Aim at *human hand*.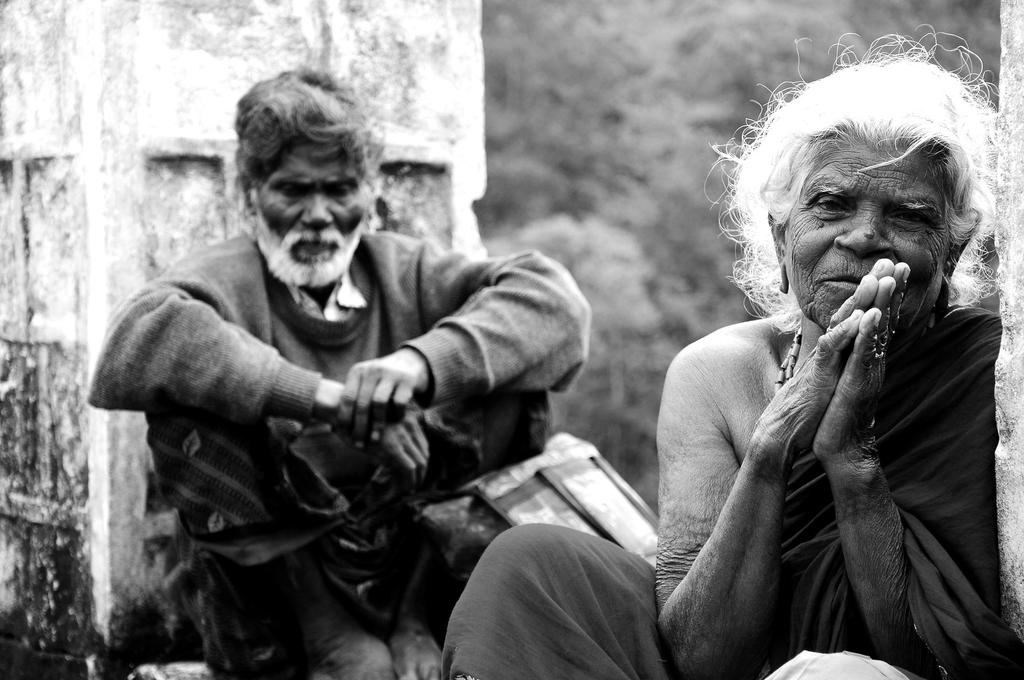
Aimed at 334, 349, 426, 454.
